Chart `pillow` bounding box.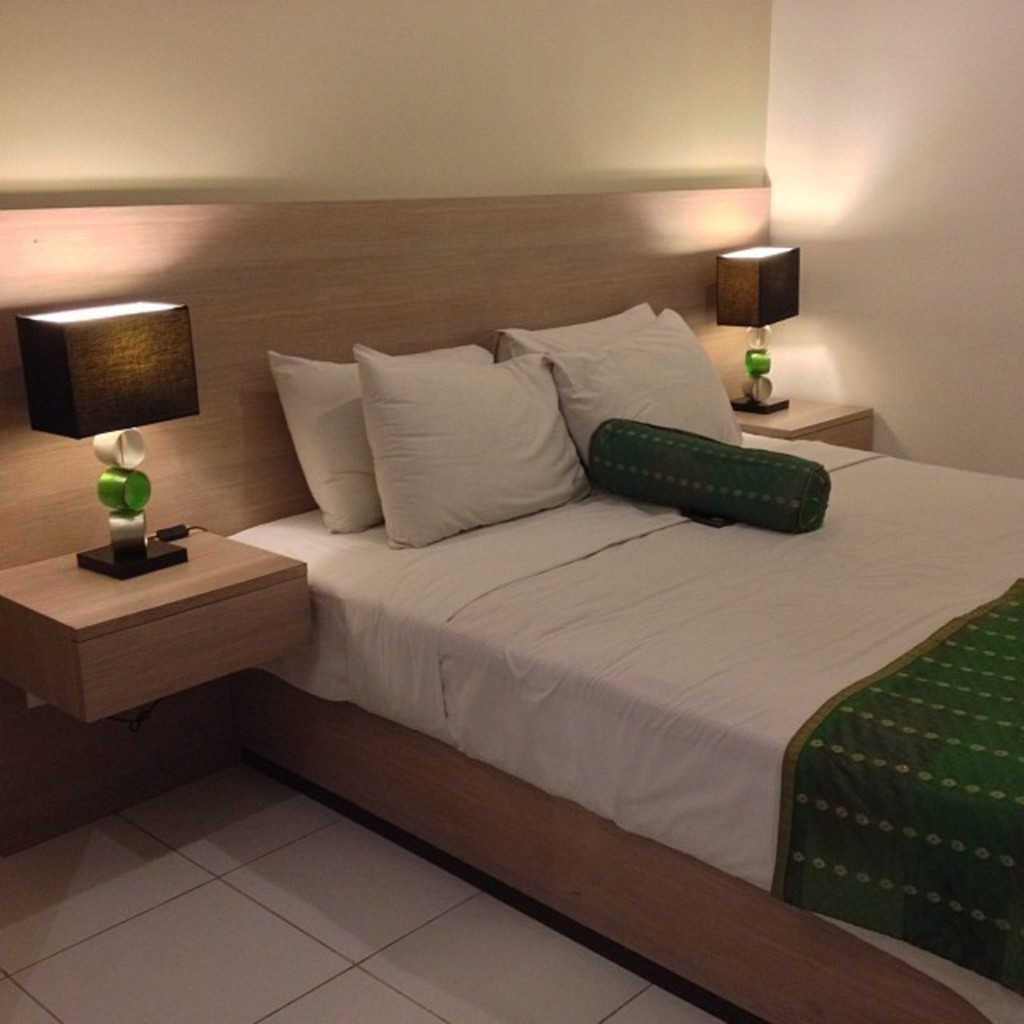
Charted: {"x1": 525, "y1": 317, "x2": 750, "y2": 482}.
